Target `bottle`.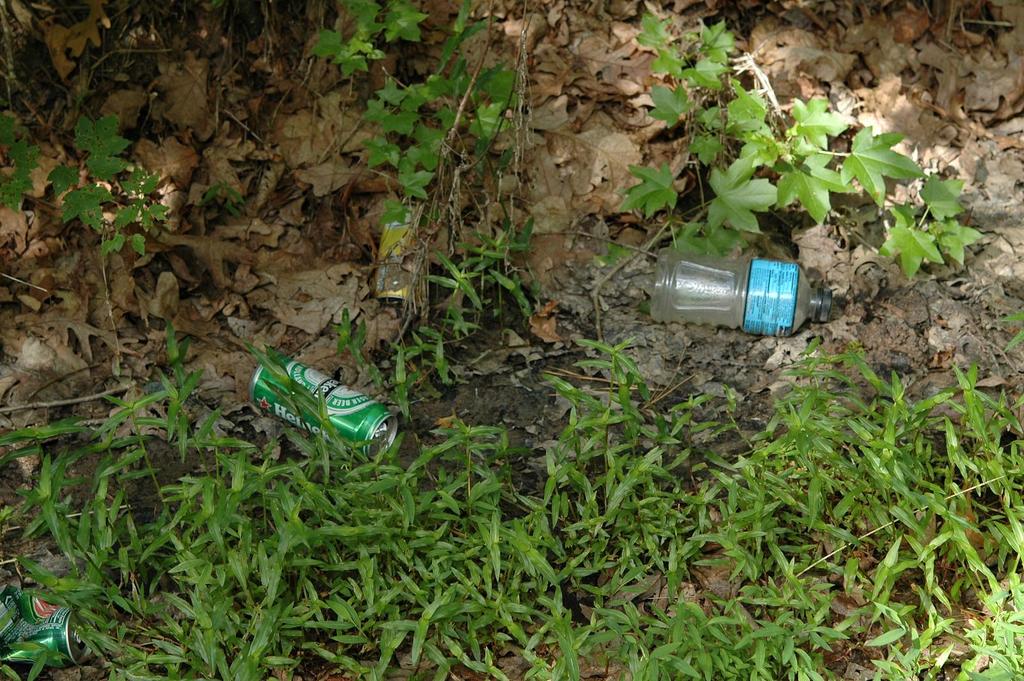
Target region: detection(659, 228, 825, 338).
